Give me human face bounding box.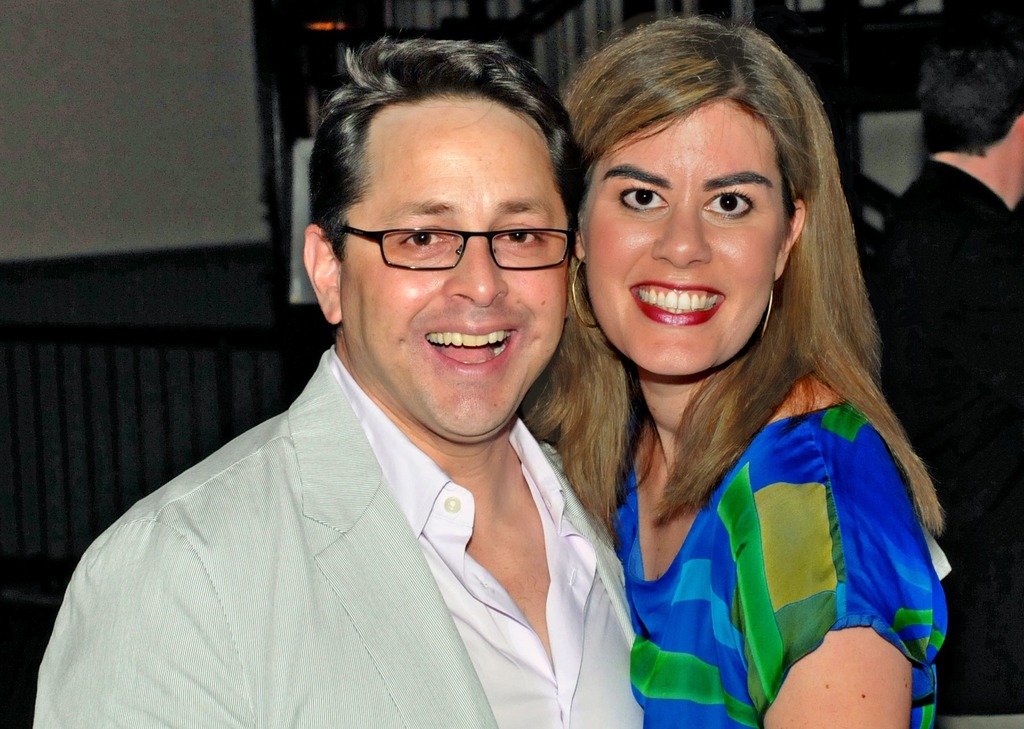
[585, 101, 785, 375].
